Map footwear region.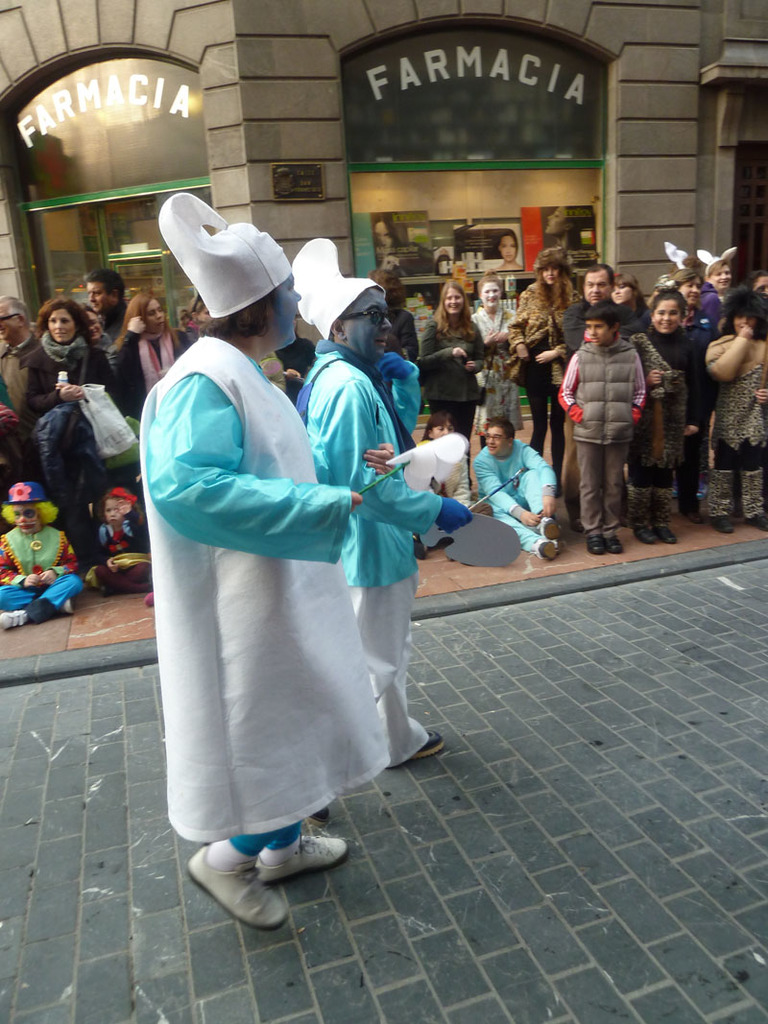
Mapped to <box>606,534,623,553</box>.
